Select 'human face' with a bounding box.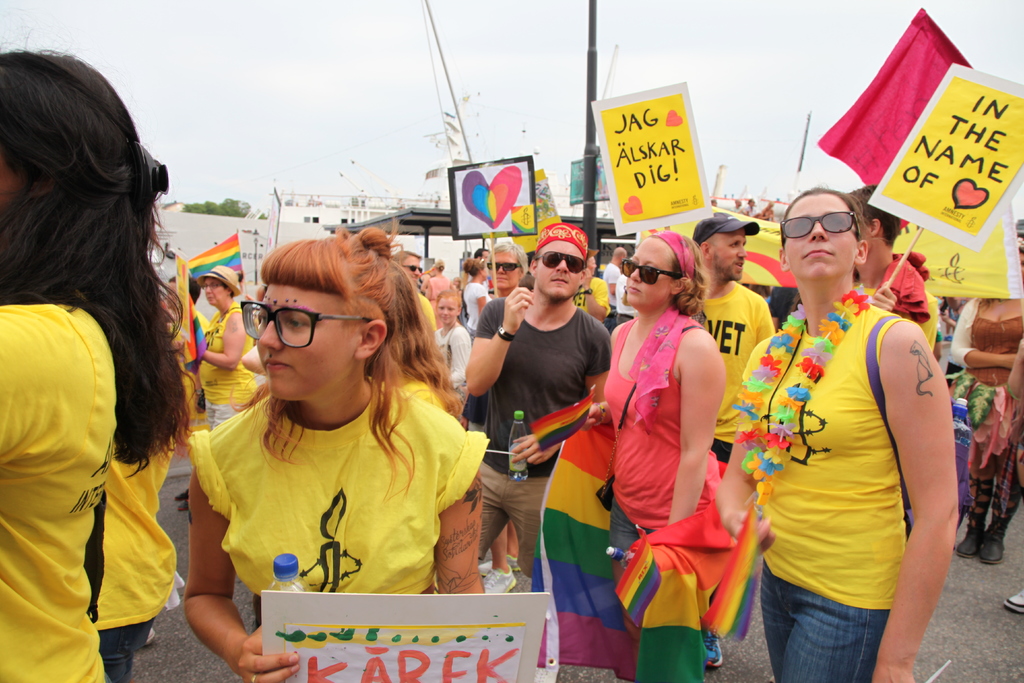
box=[621, 242, 671, 308].
